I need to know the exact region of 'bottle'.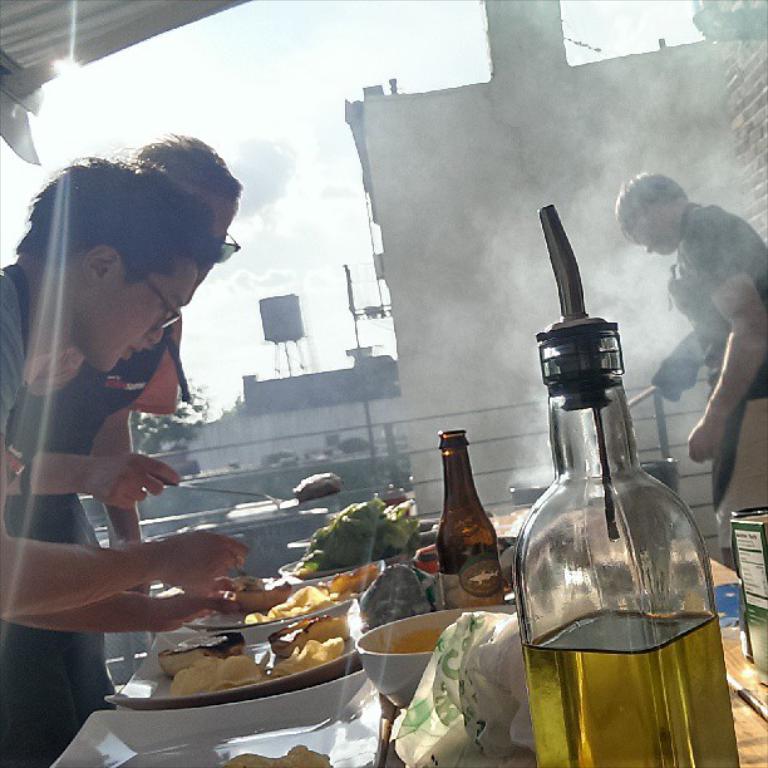
Region: {"left": 520, "top": 233, "right": 718, "bottom": 767}.
